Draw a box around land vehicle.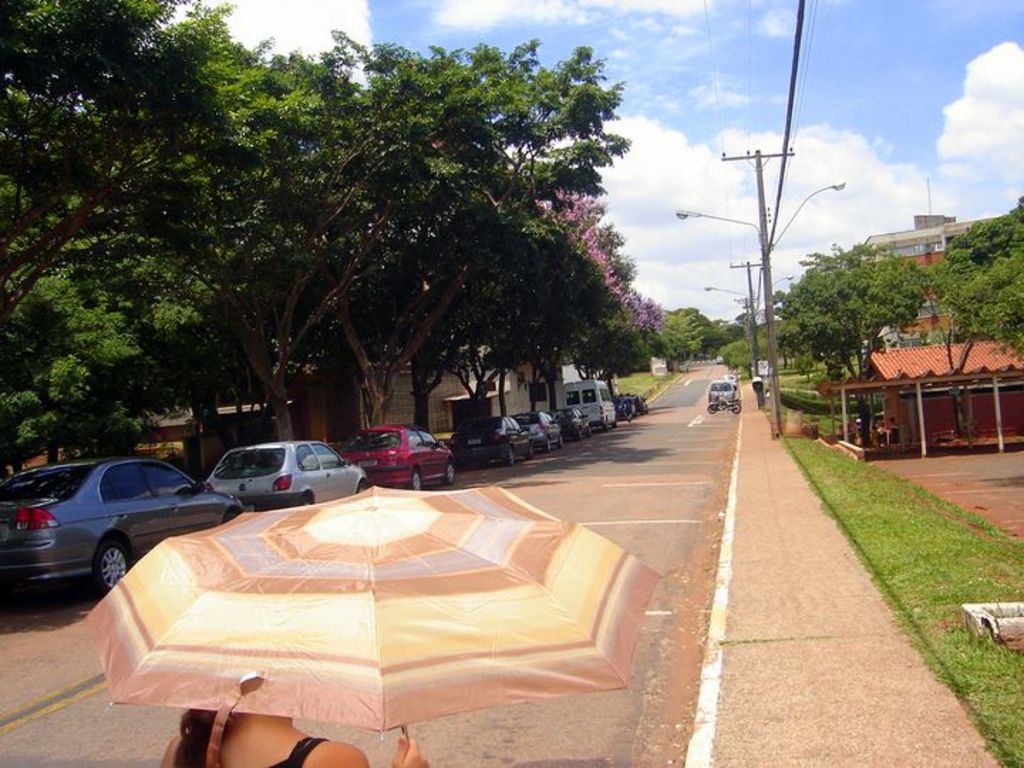
{"x1": 563, "y1": 374, "x2": 617, "y2": 431}.
